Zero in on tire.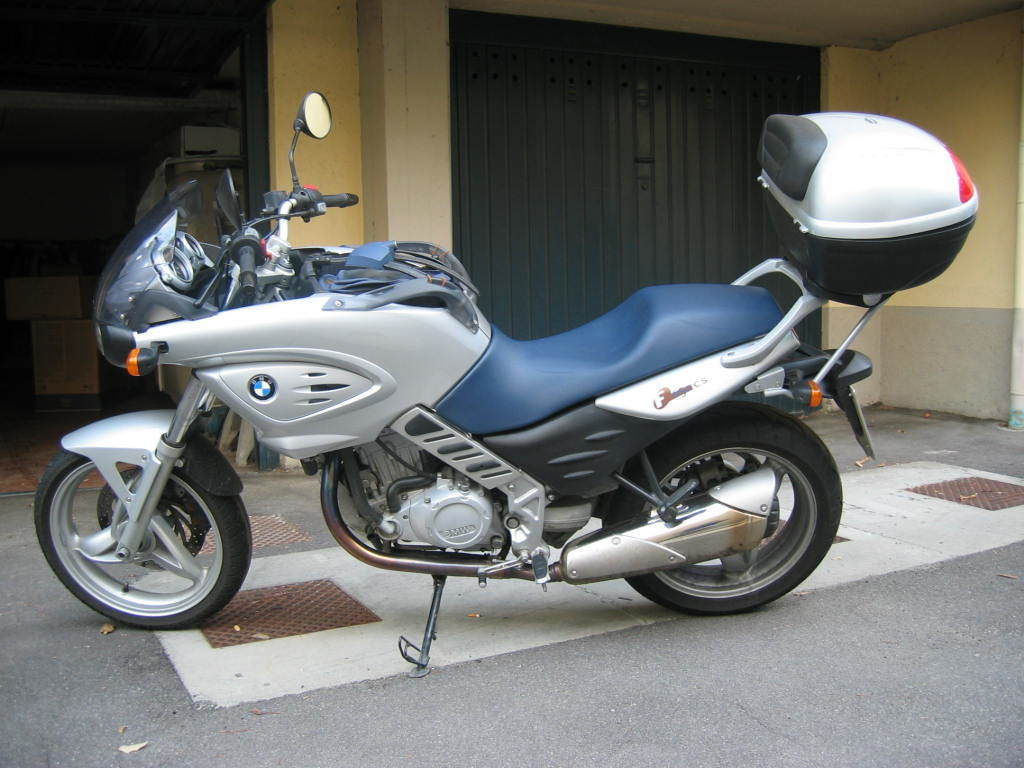
Zeroed in: <bbox>602, 401, 843, 614</bbox>.
